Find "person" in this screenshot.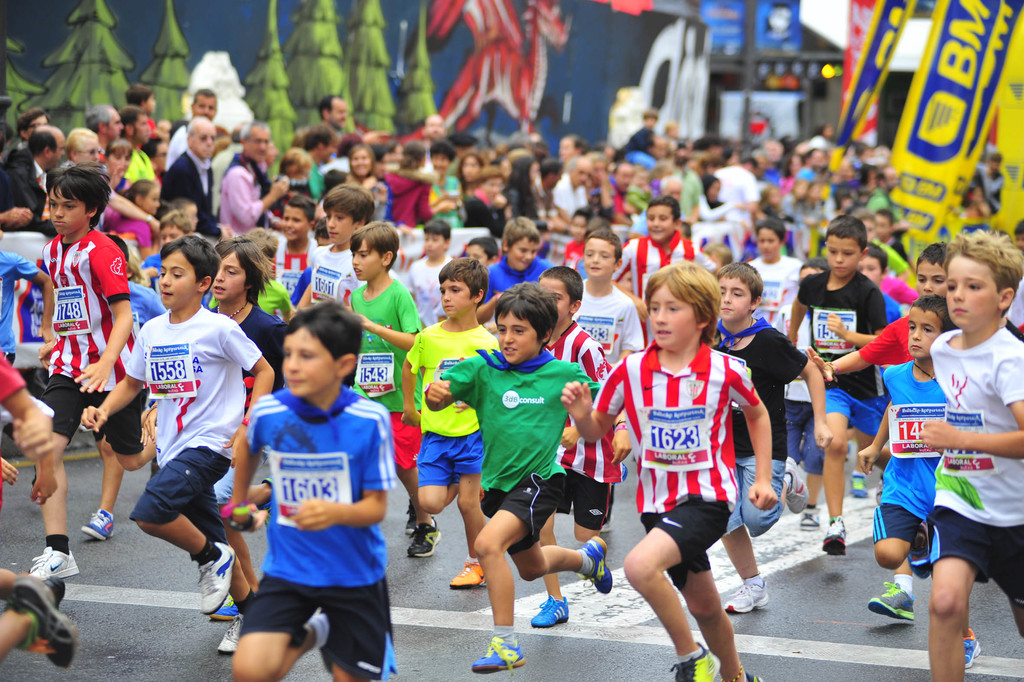
The bounding box for "person" is detection(419, 113, 448, 176).
